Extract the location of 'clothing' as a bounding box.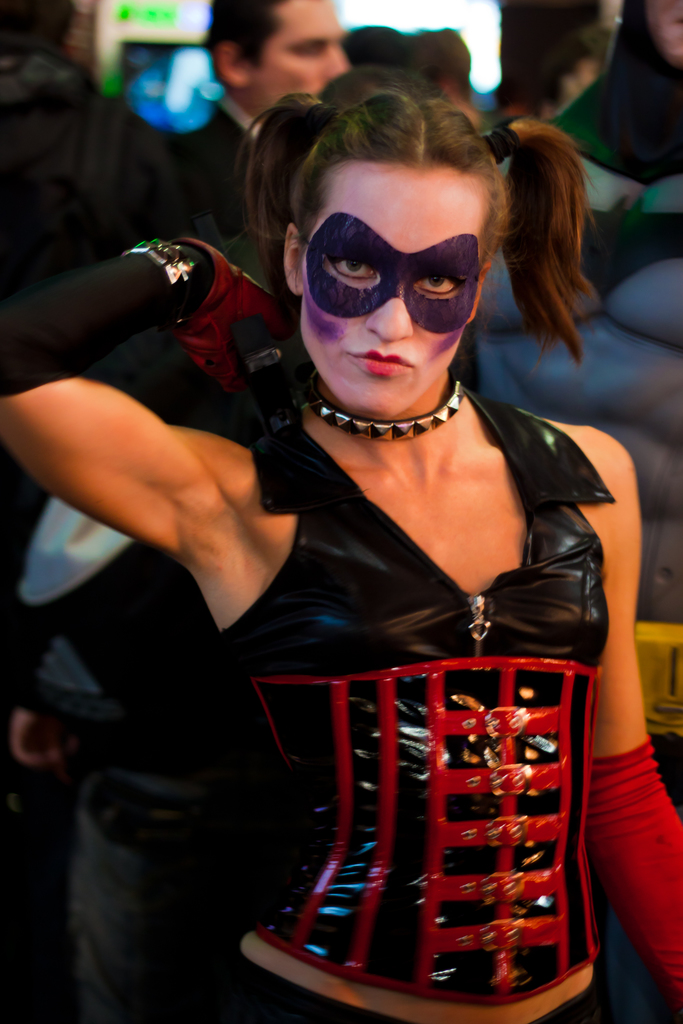
(left=188, top=349, right=618, bottom=1019).
